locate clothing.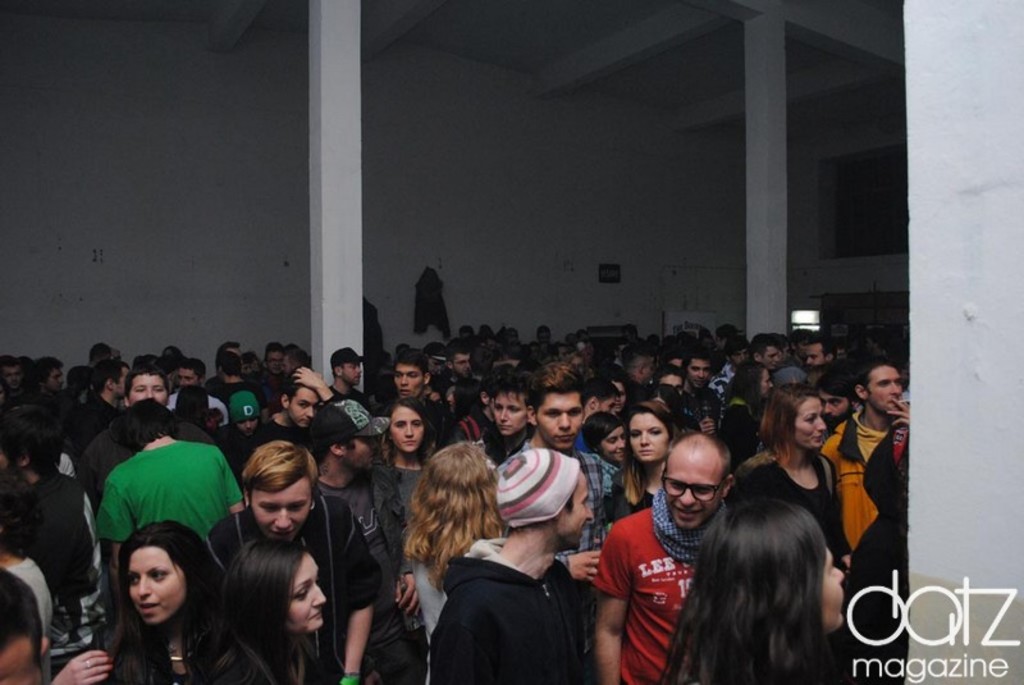
Bounding box: (0, 553, 49, 684).
